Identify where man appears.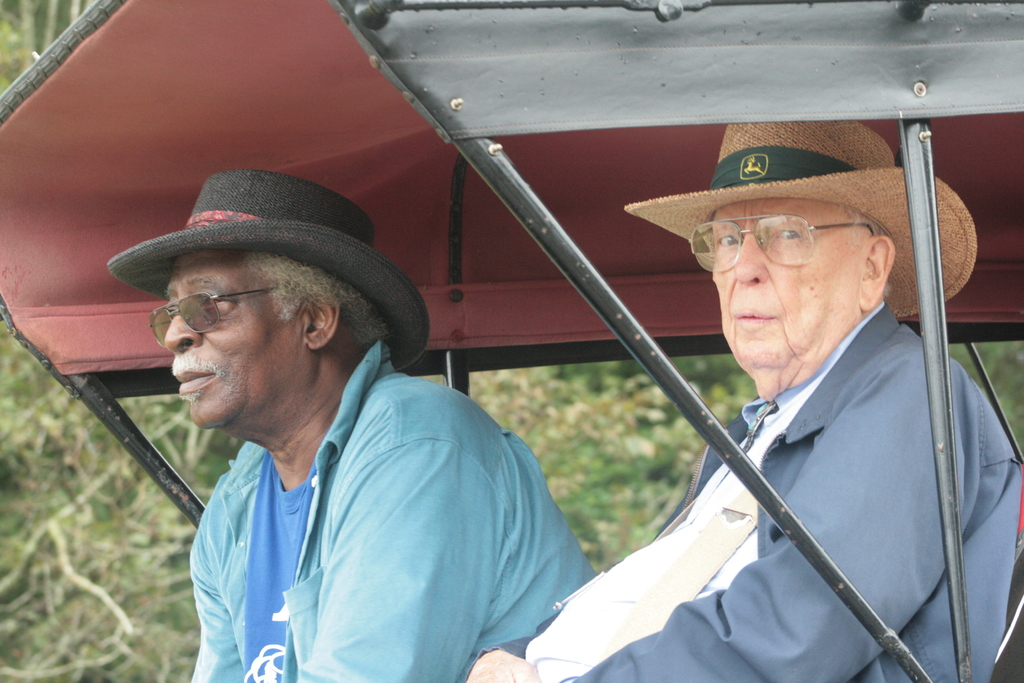
Appears at l=463, t=120, r=1023, b=682.
